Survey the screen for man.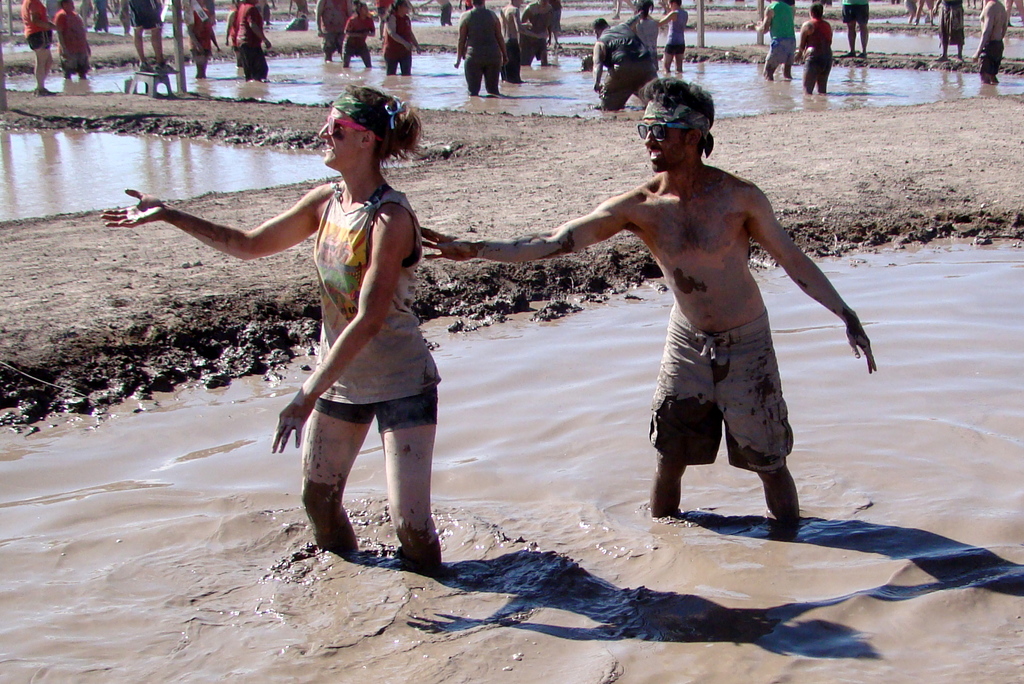
Survey found: <bbox>794, 3, 830, 93</bbox>.
